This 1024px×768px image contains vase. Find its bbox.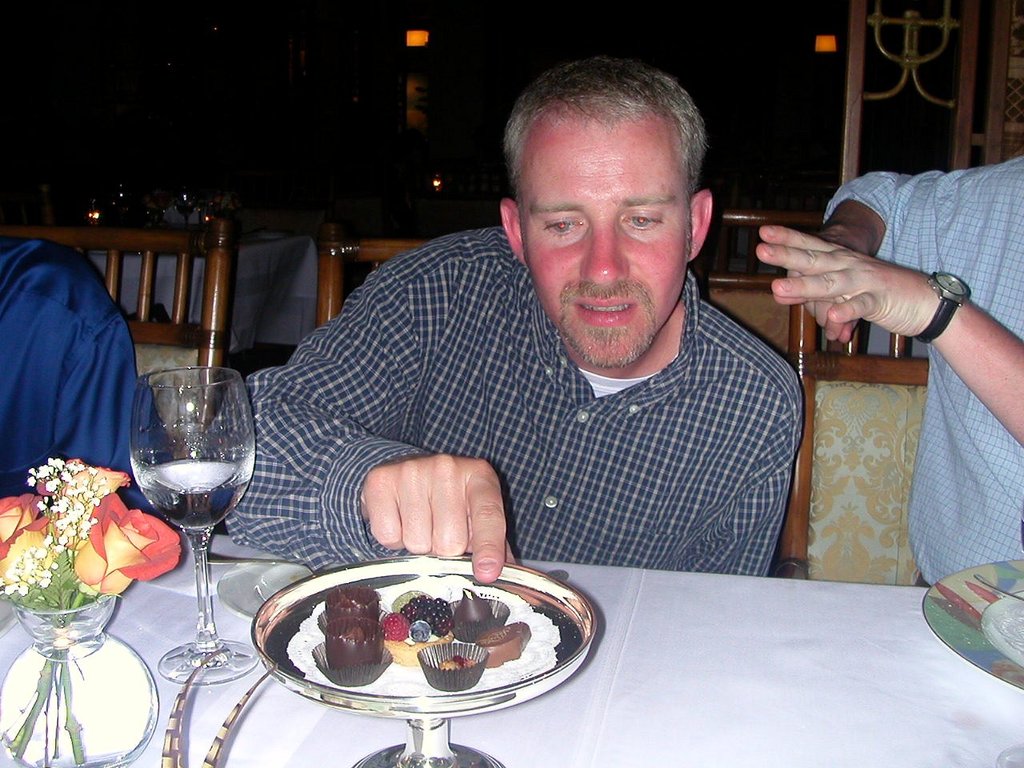
bbox(0, 592, 160, 767).
